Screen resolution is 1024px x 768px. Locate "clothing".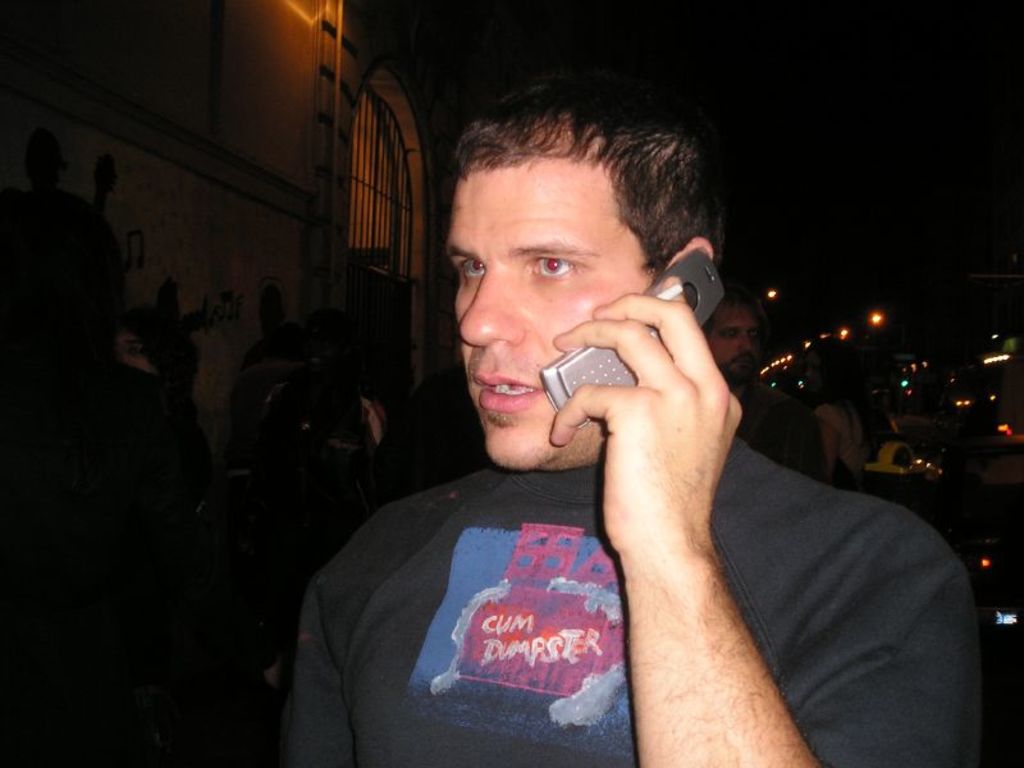
bbox(733, 378, 828, 472).
